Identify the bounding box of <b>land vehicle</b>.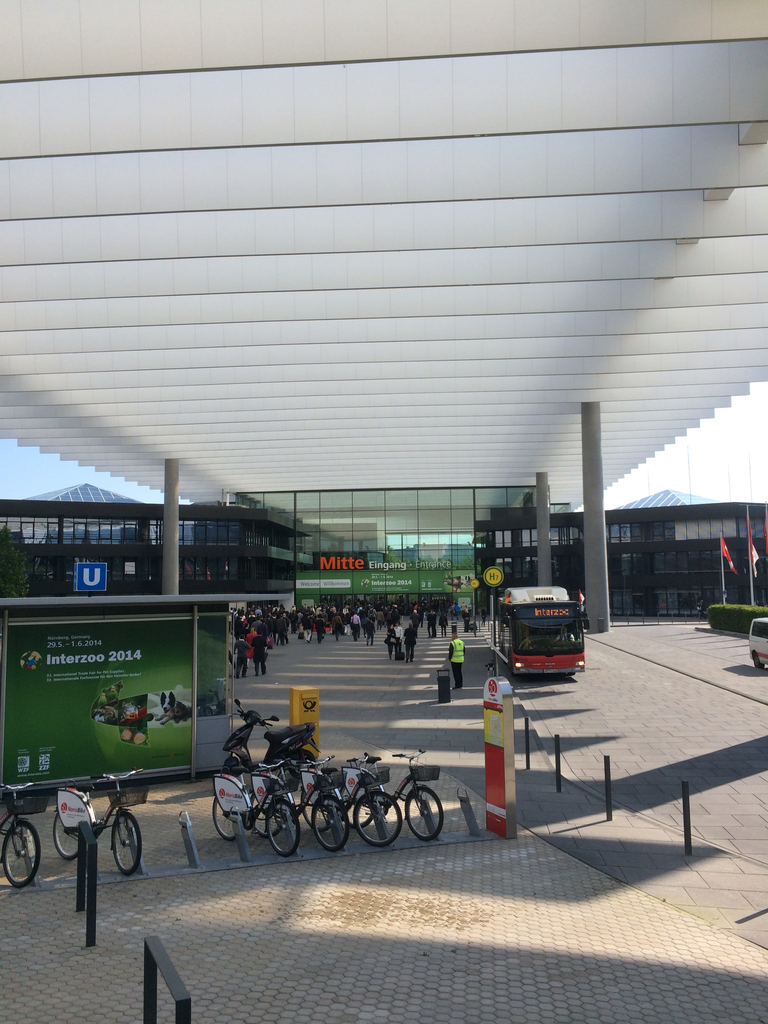
<box>52,764,150,873</box>.
